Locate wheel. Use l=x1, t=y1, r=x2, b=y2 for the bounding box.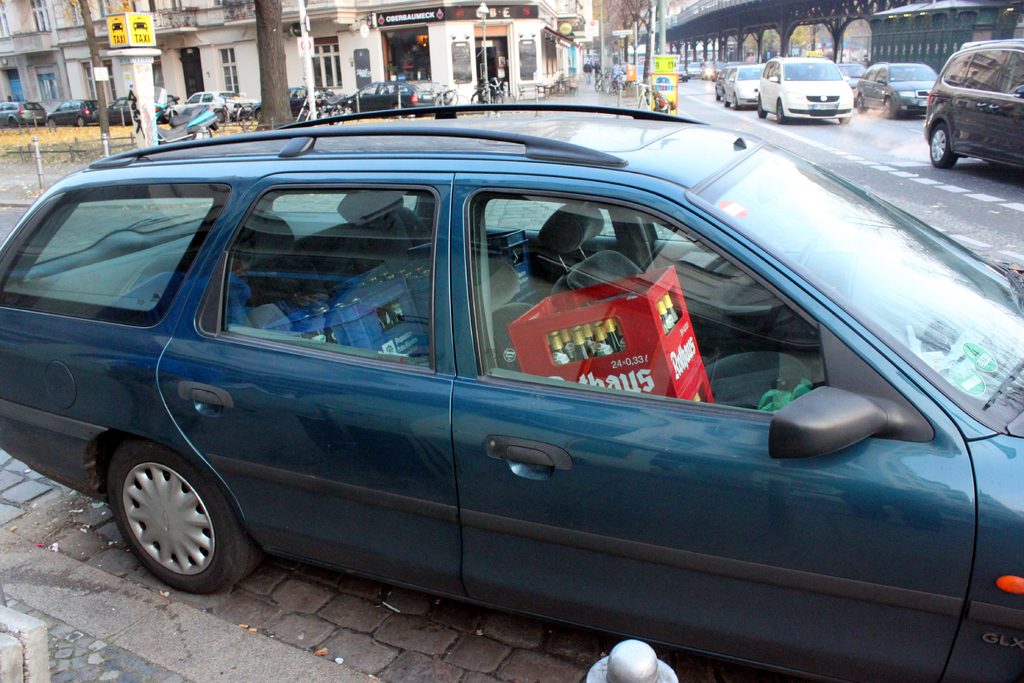
l=681, t=79, r=682, b=82.
